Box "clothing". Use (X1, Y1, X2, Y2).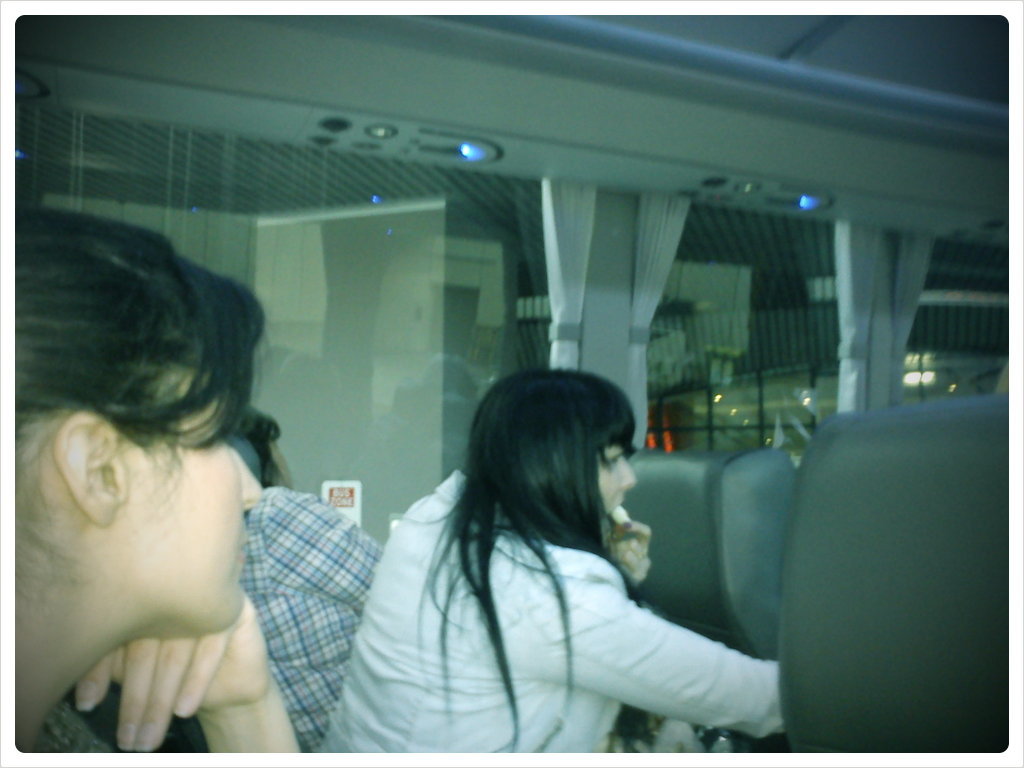
(8, 691, 123, 760).
